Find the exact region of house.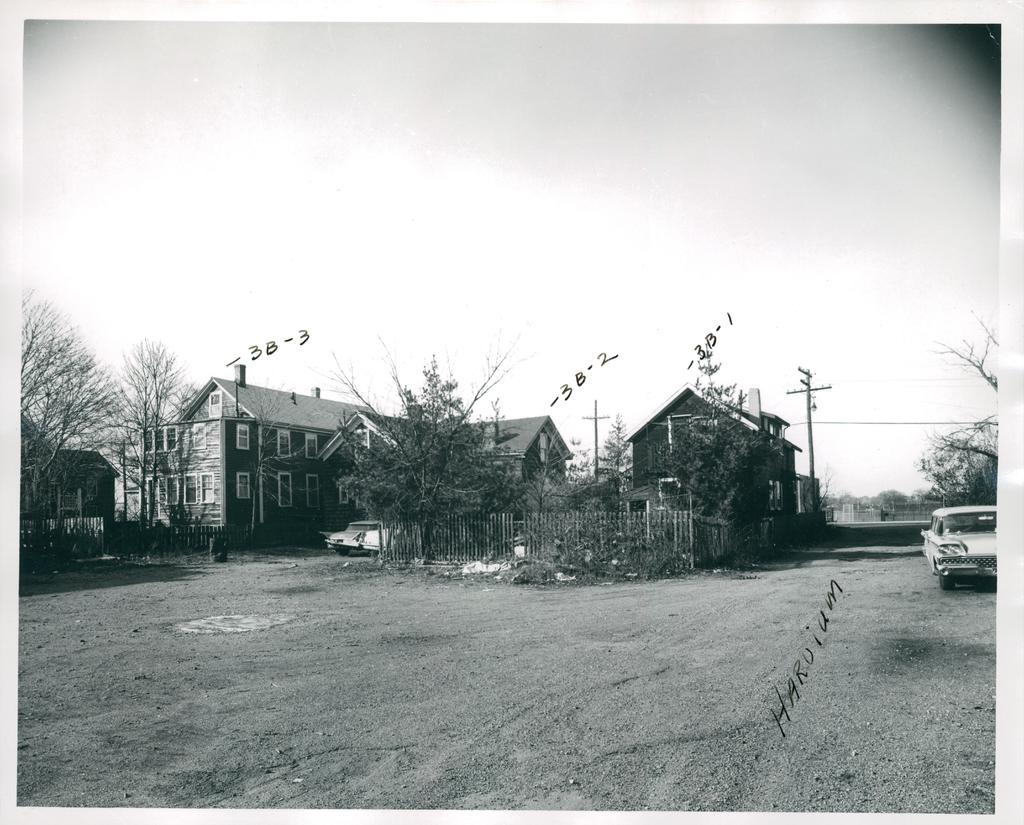
Exact region: <region>125, 361, 575, 534</region>.
